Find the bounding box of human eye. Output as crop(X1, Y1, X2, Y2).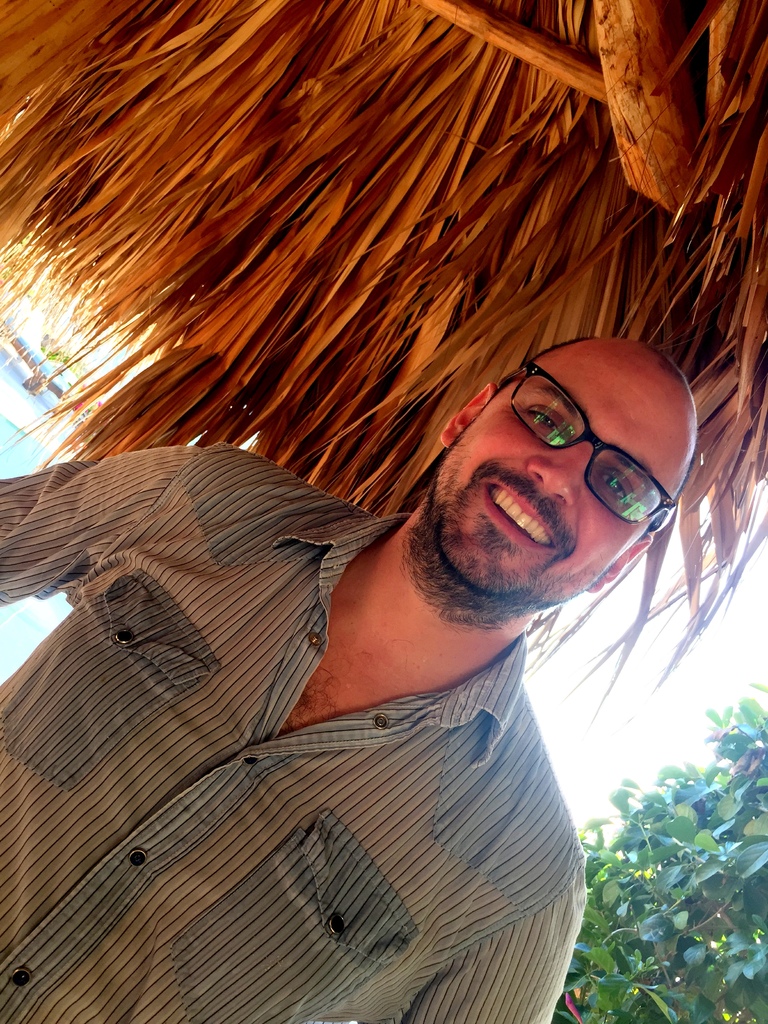
crop(524, 406, 567, 442).
